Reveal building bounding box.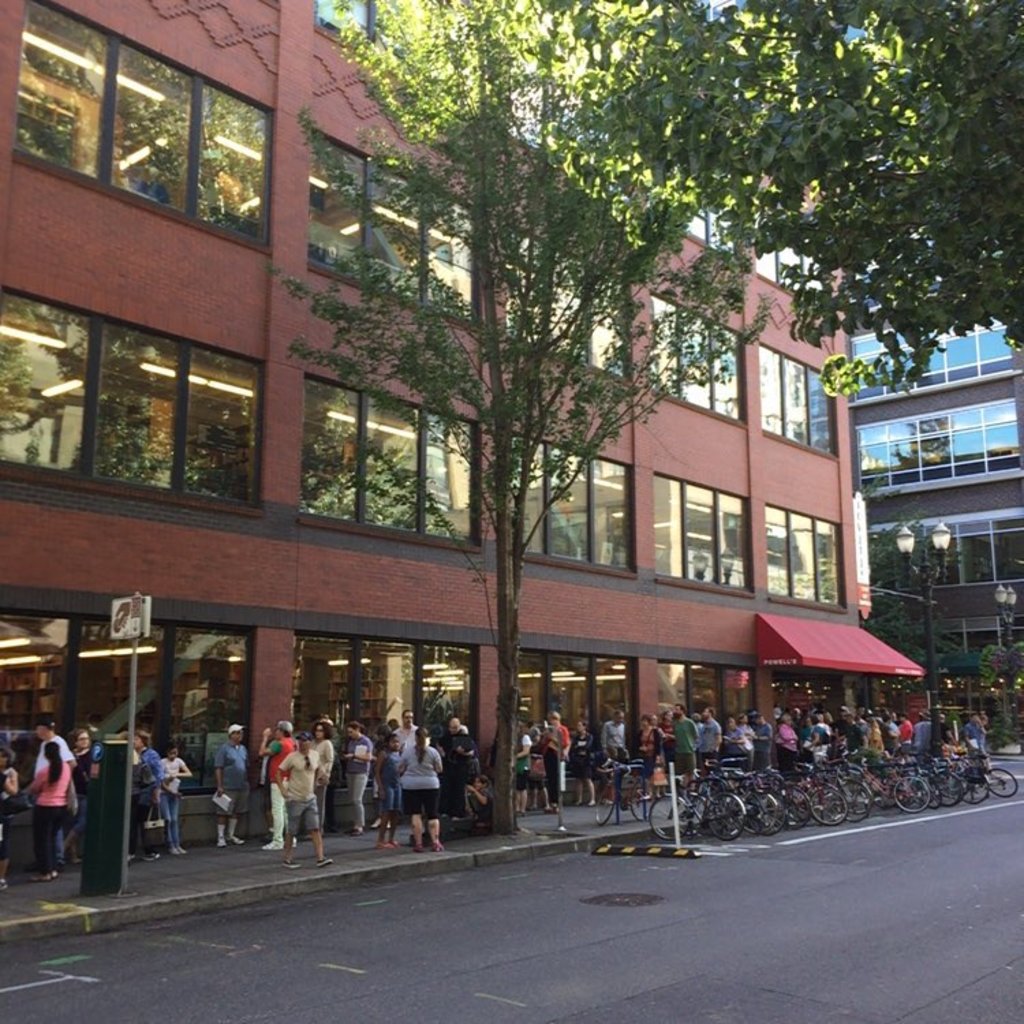
Revealed: 841 330 1023 666.
